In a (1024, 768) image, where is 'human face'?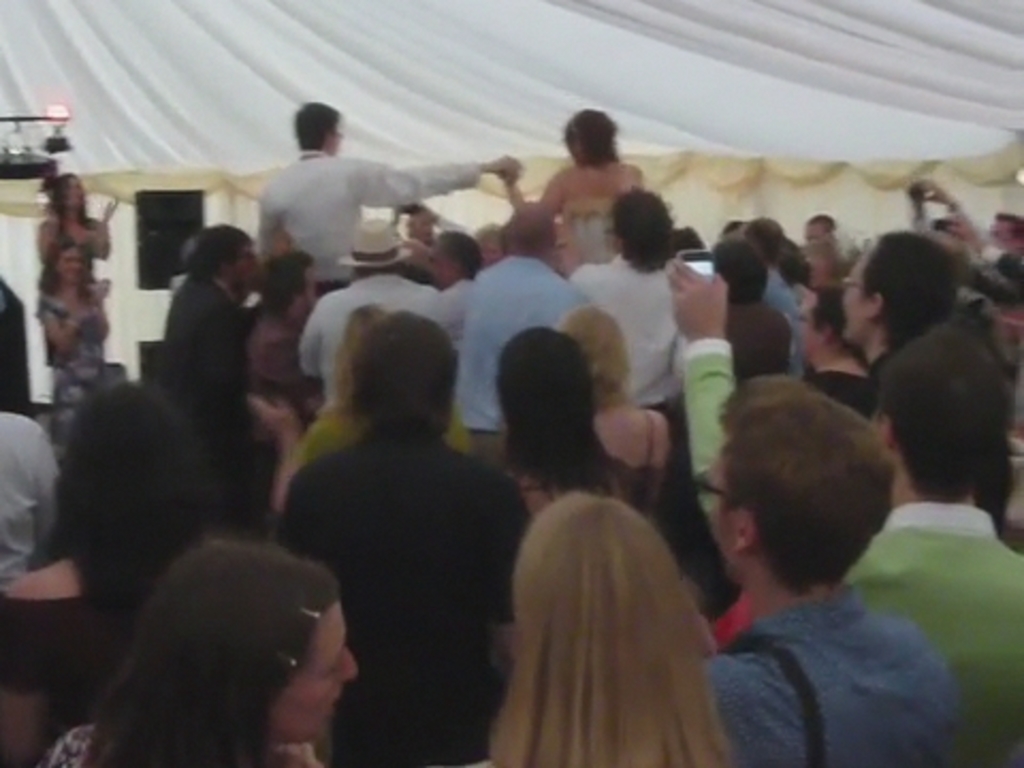
55/247/77/282.
